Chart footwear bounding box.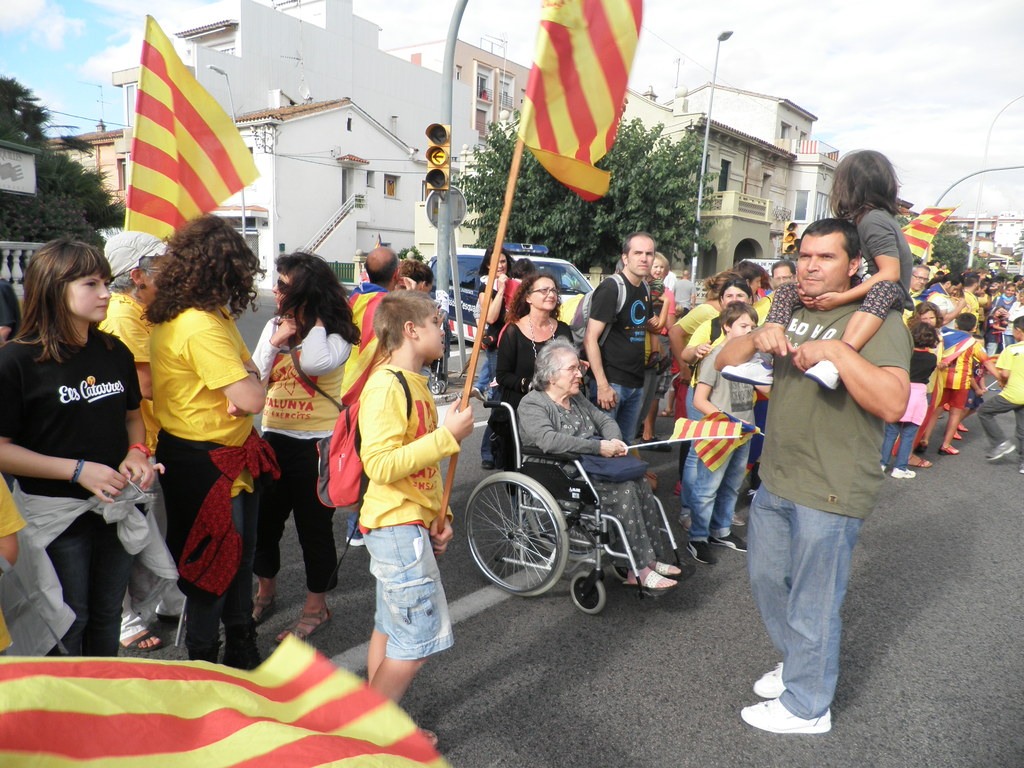
Charted: 678/515/691/532.
